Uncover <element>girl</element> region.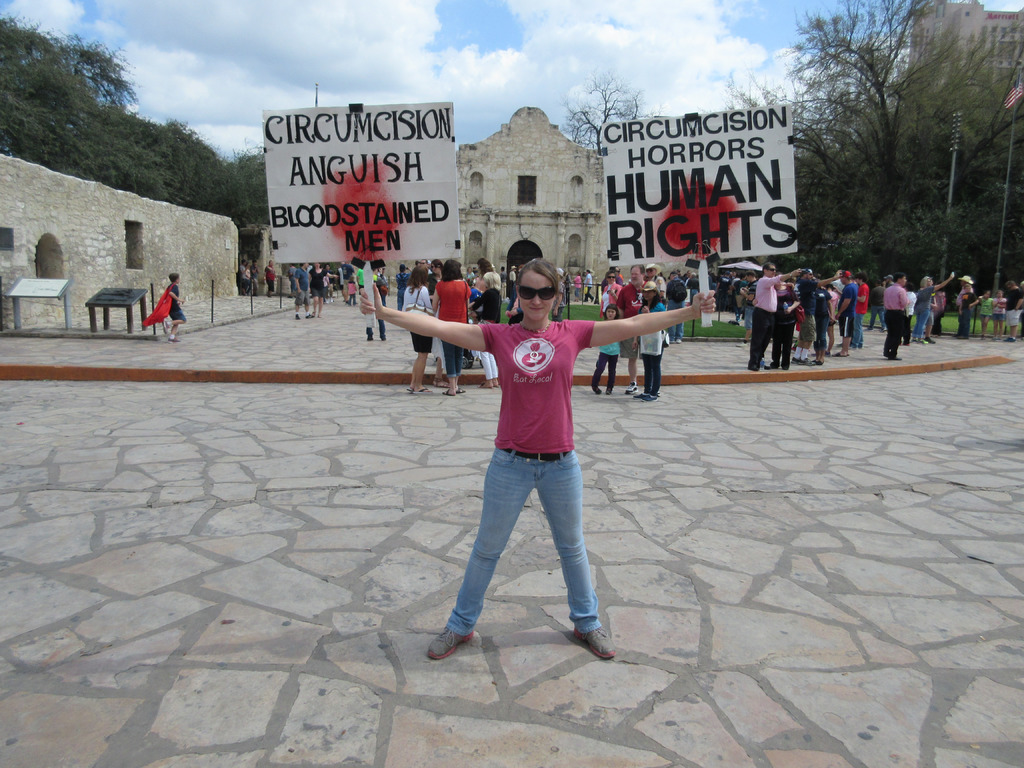
Uncovered: pyautogui.locateOnScreen(969, 290, 994, 338).
